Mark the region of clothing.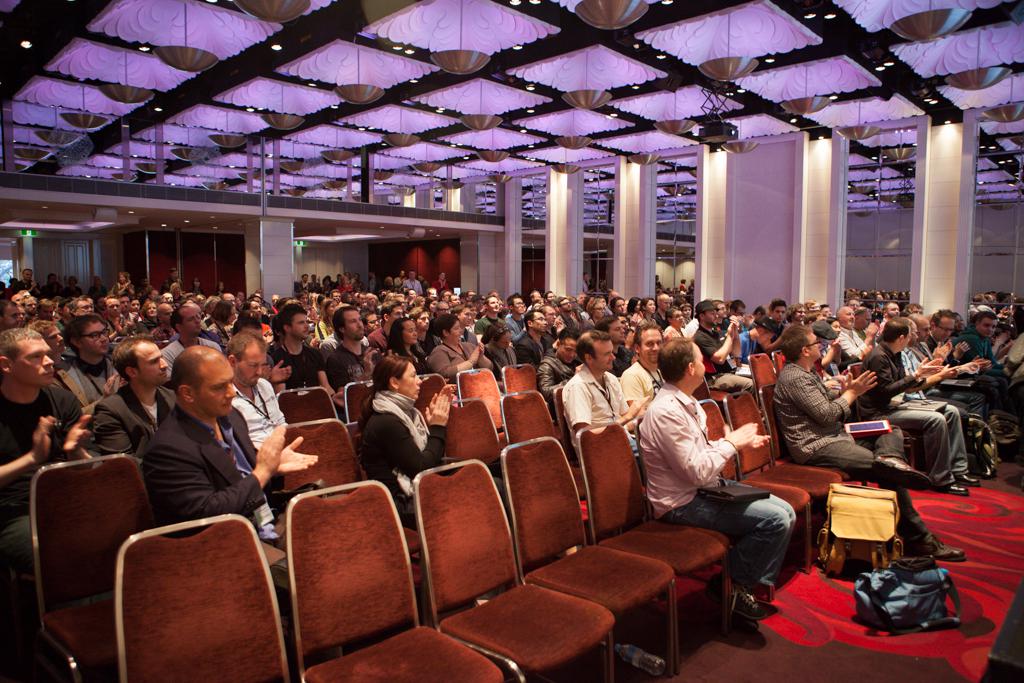
Region: bbox(325, 340, 381, 401).
